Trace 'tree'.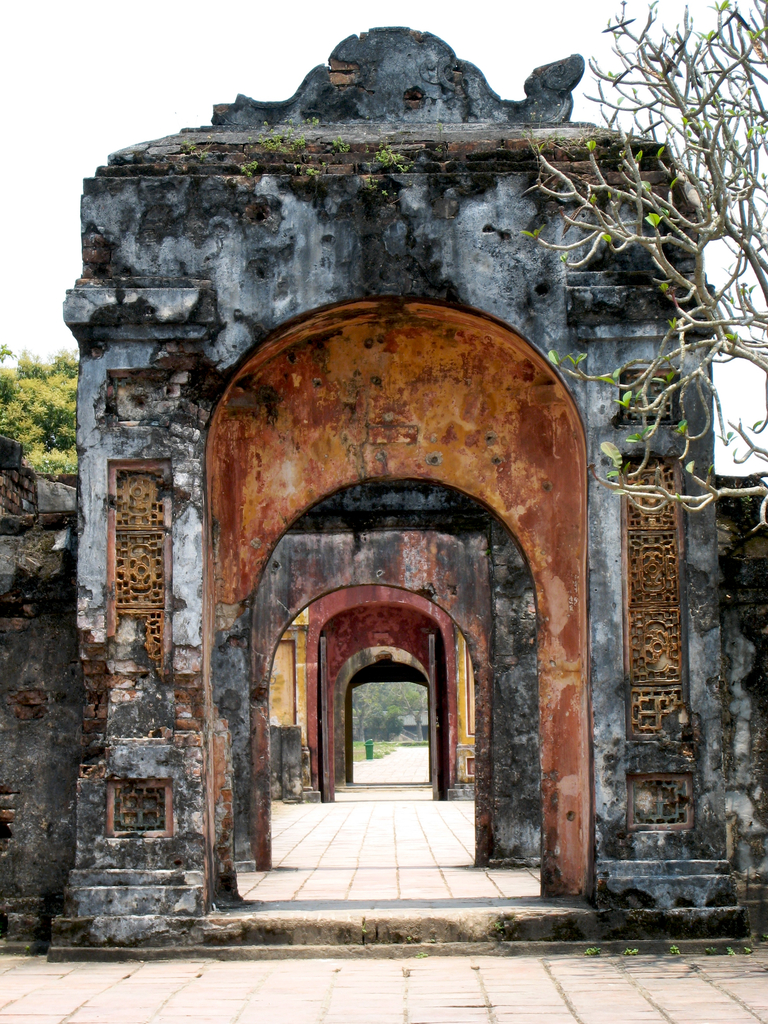
Traced to box=[522, 0, 767, 548].
